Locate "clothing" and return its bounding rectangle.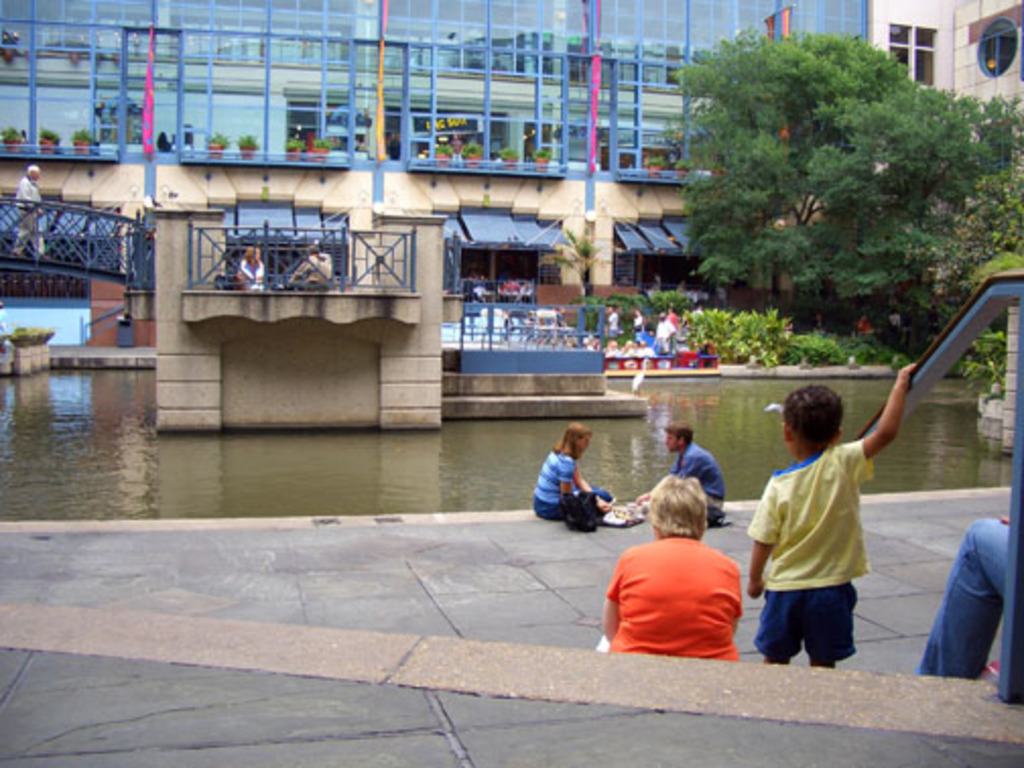
{"x1": 14, "y1": 175, "x2": 51, "y2": 262}.
